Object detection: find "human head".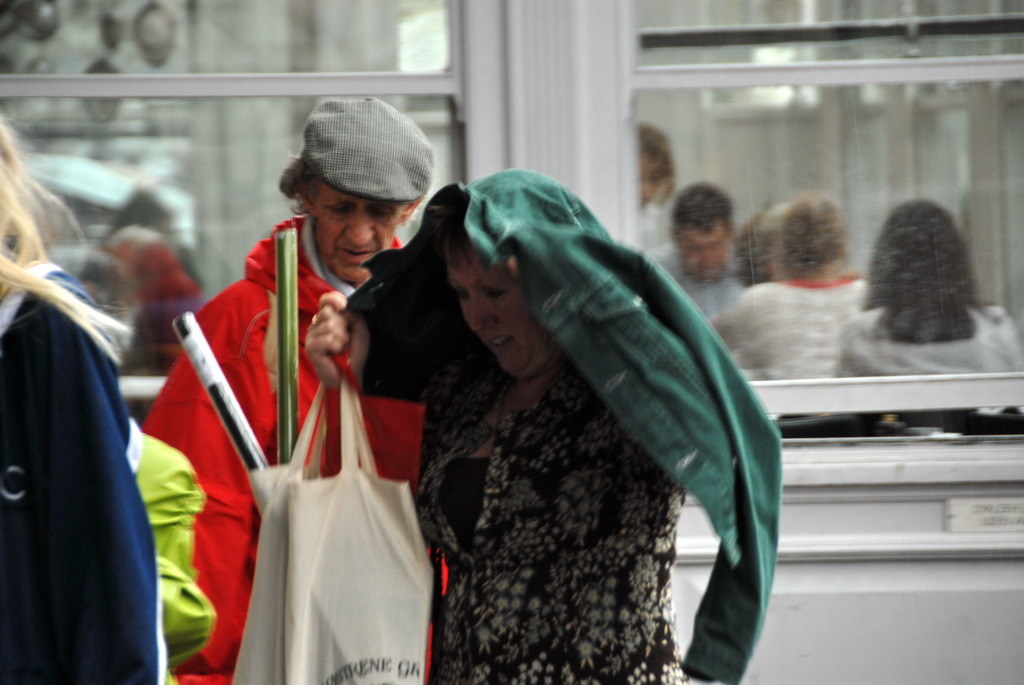
l=636, t=120, r=676, b=209.
